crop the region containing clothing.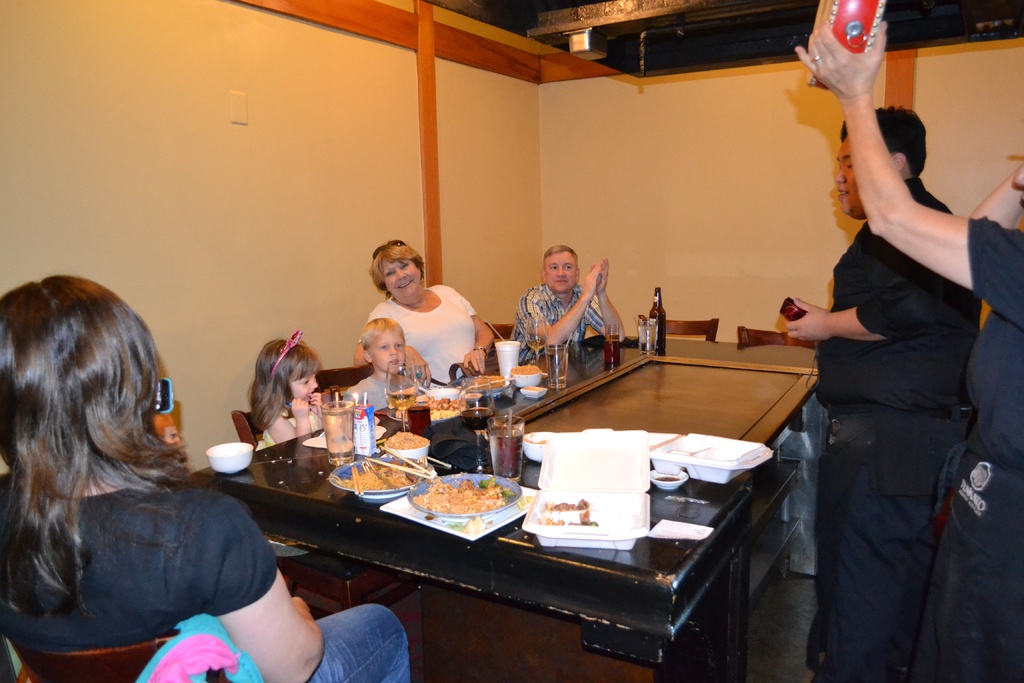
Crop region: detection(909, 220, 1014, 677).
